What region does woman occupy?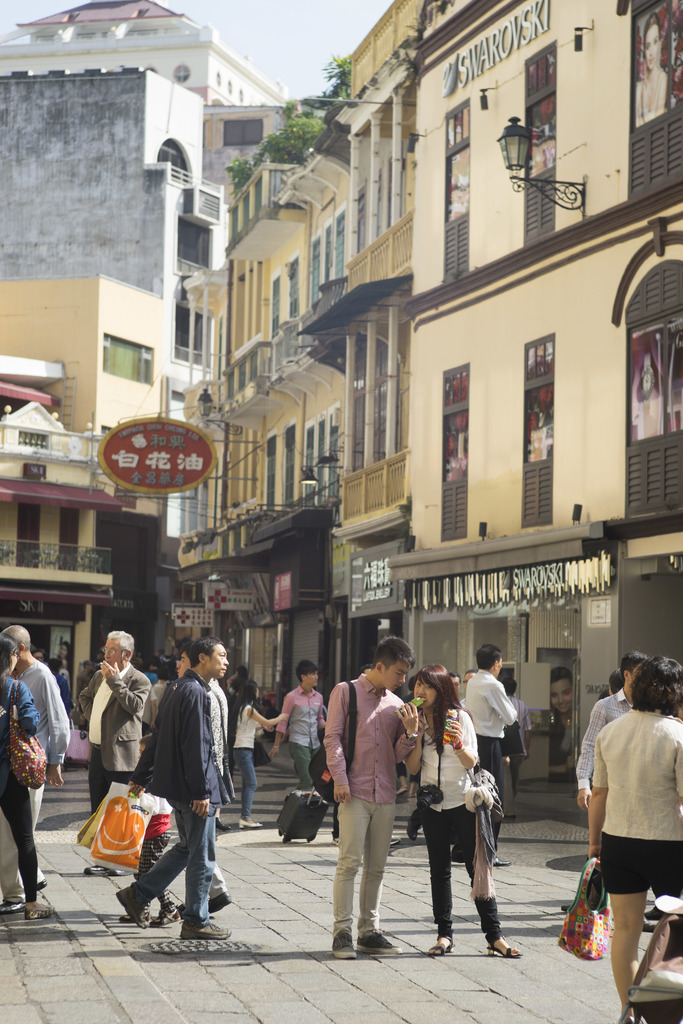
0, 627, 54, 924.
